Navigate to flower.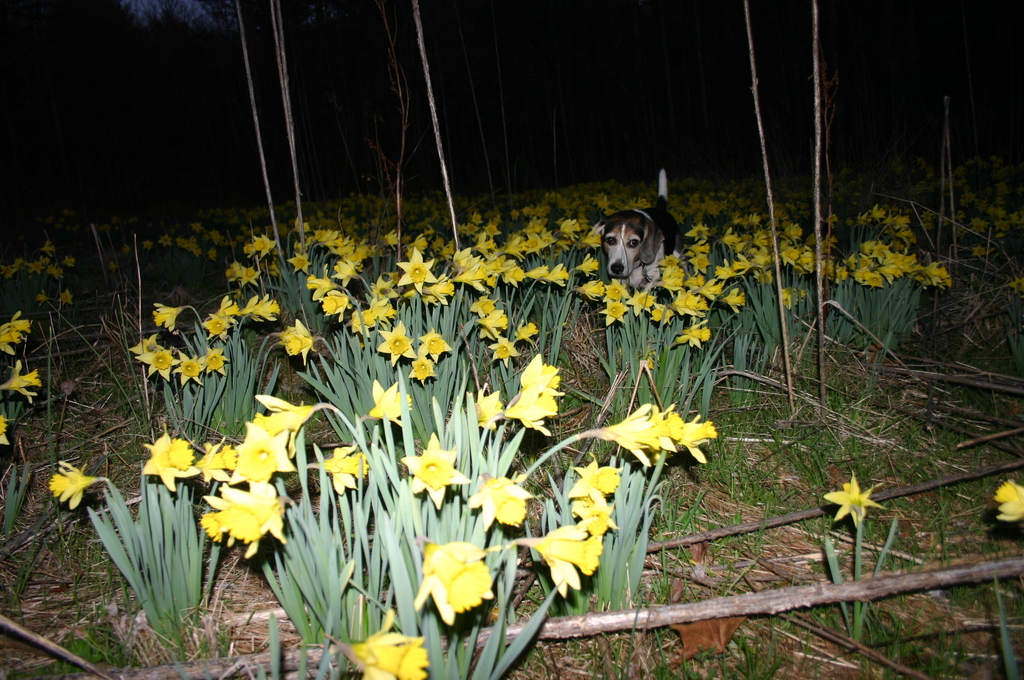
Navigation target: locate(187, 476, 275, 567).
